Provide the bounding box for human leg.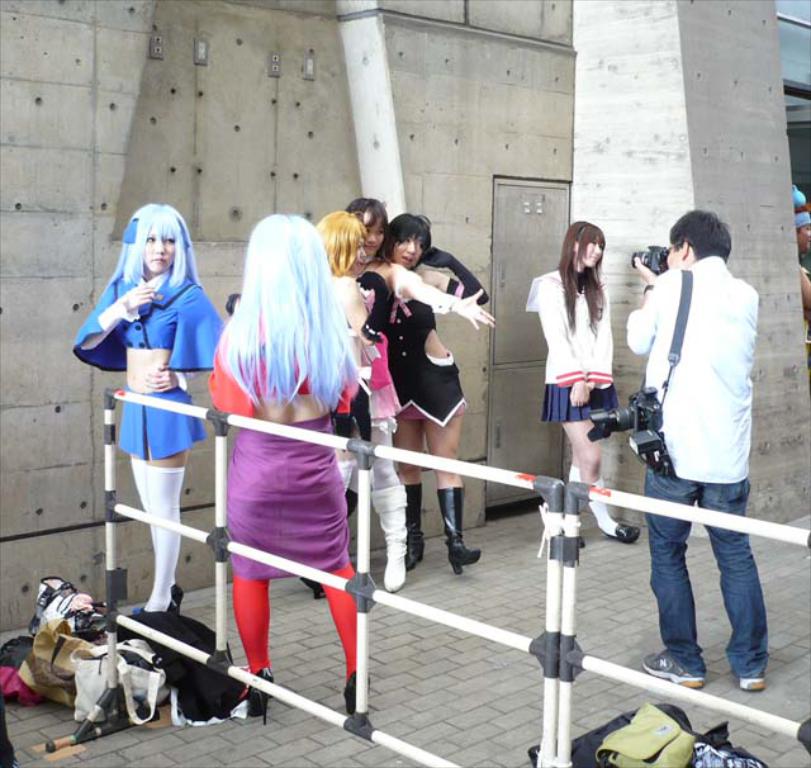
Rect(564, 416, 636, 539).
